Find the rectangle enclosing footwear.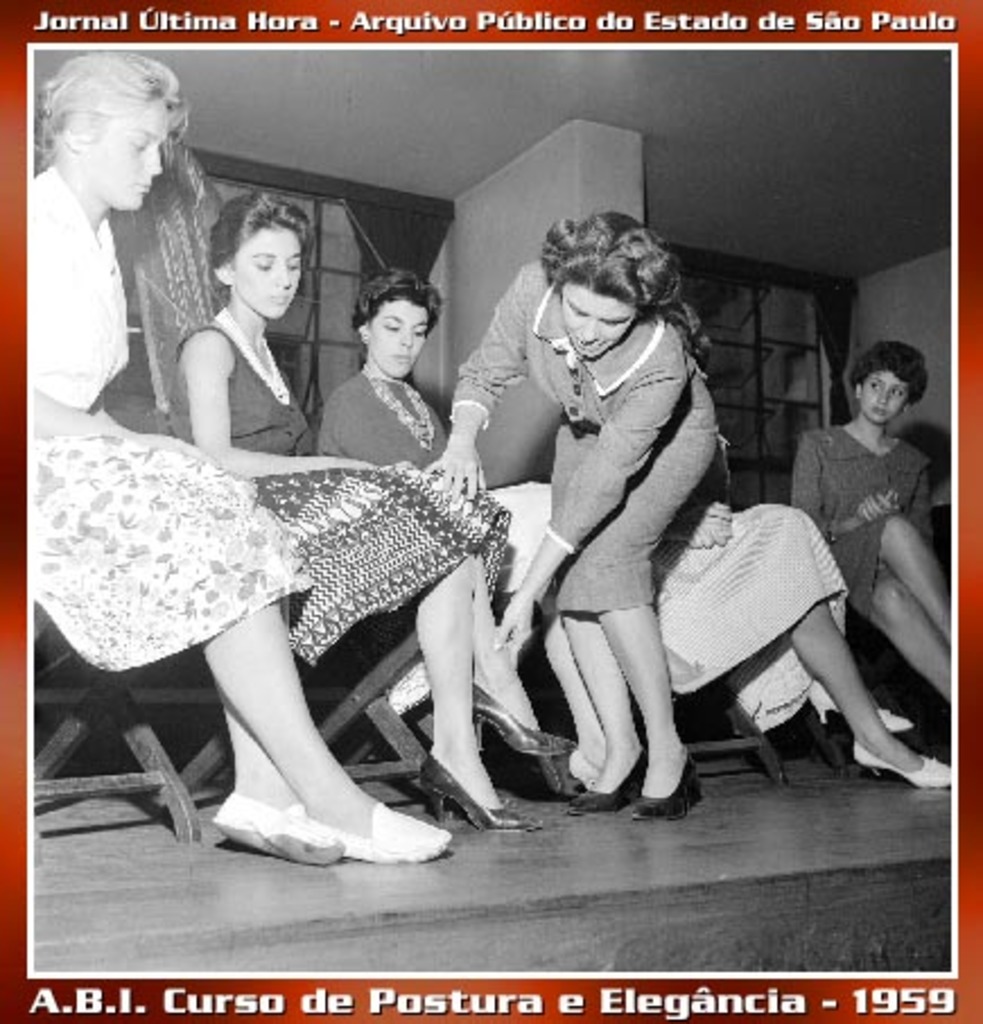
[809,676,899,726].
